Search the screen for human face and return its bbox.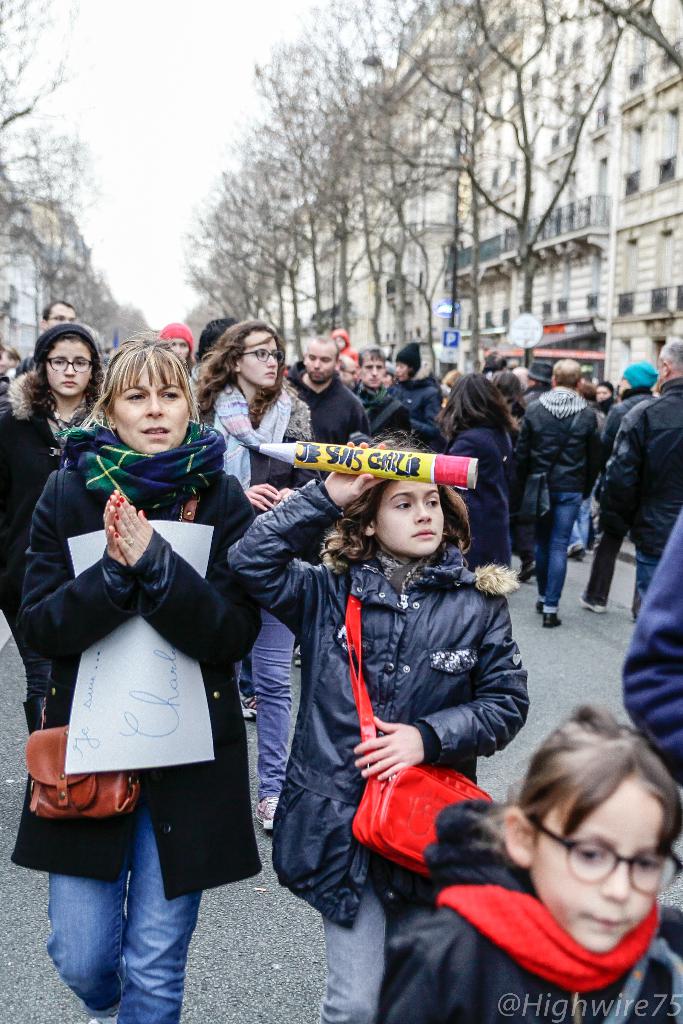
Found: x1=534 y1=790 x2=682 y2=950.
